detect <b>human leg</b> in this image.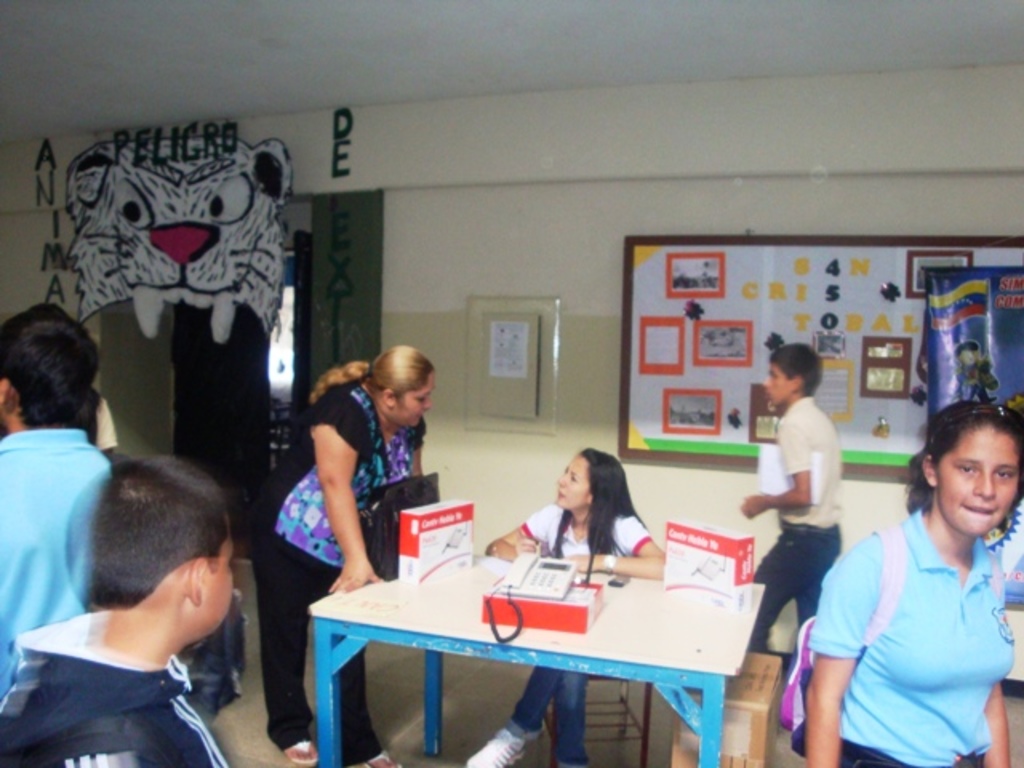
Detection: bbox(798, 584, 821, 626).
